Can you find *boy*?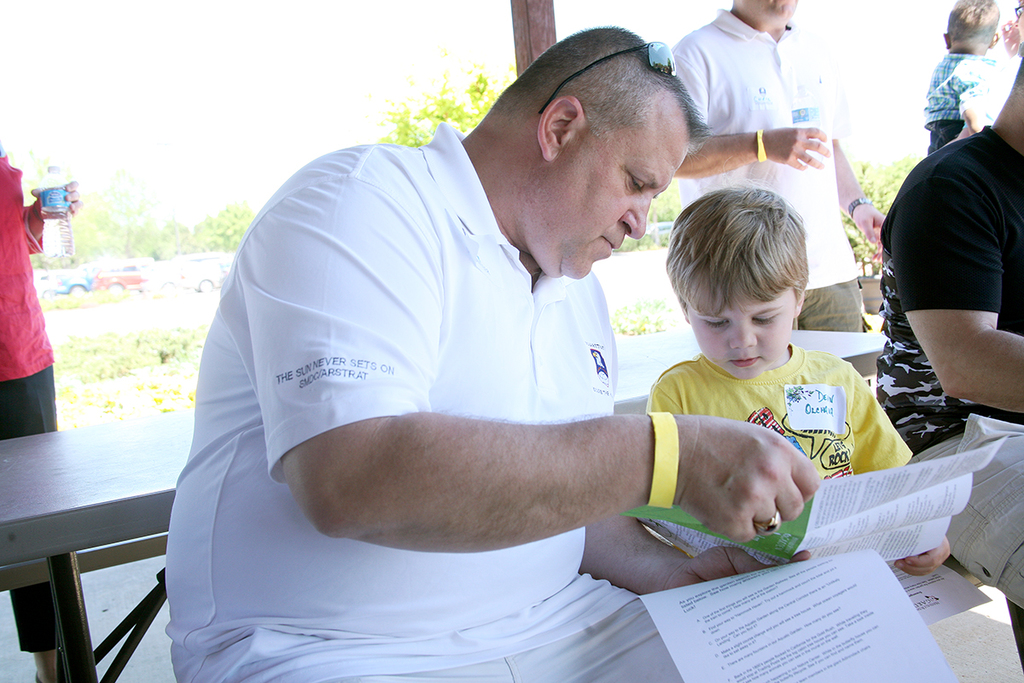
Yes, bounding box: pyautogui.locateOnScreen(917, 0, 998, 167).
